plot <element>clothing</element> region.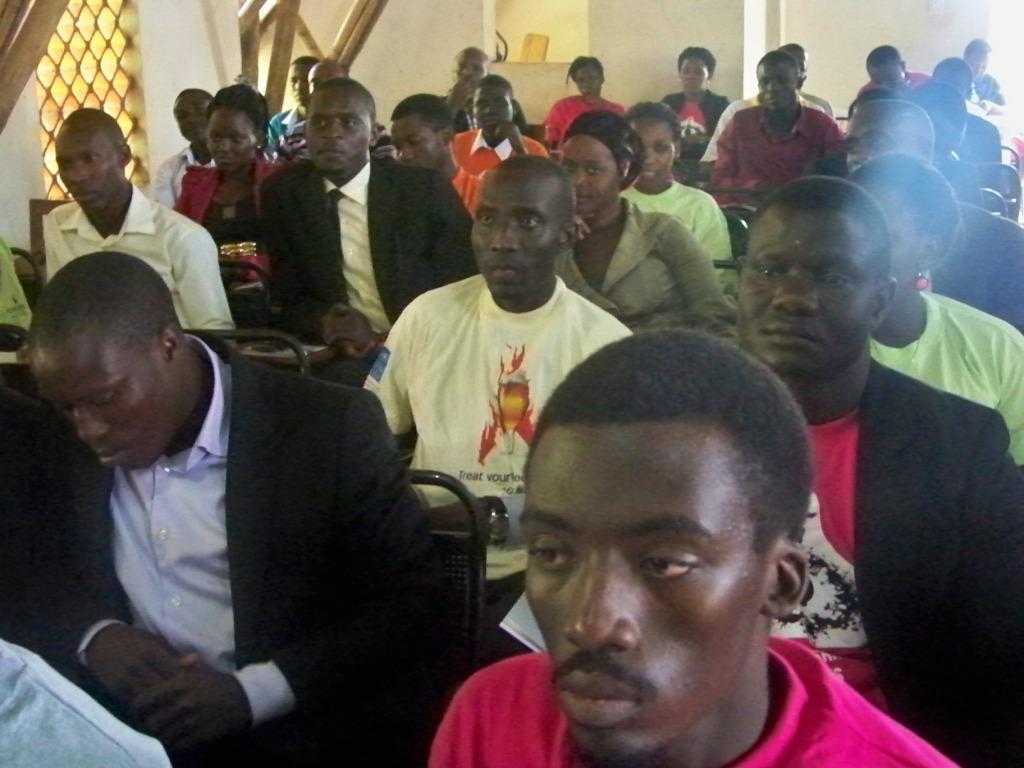
Plotted at left=17, top=319, right=459, bottom=746.
